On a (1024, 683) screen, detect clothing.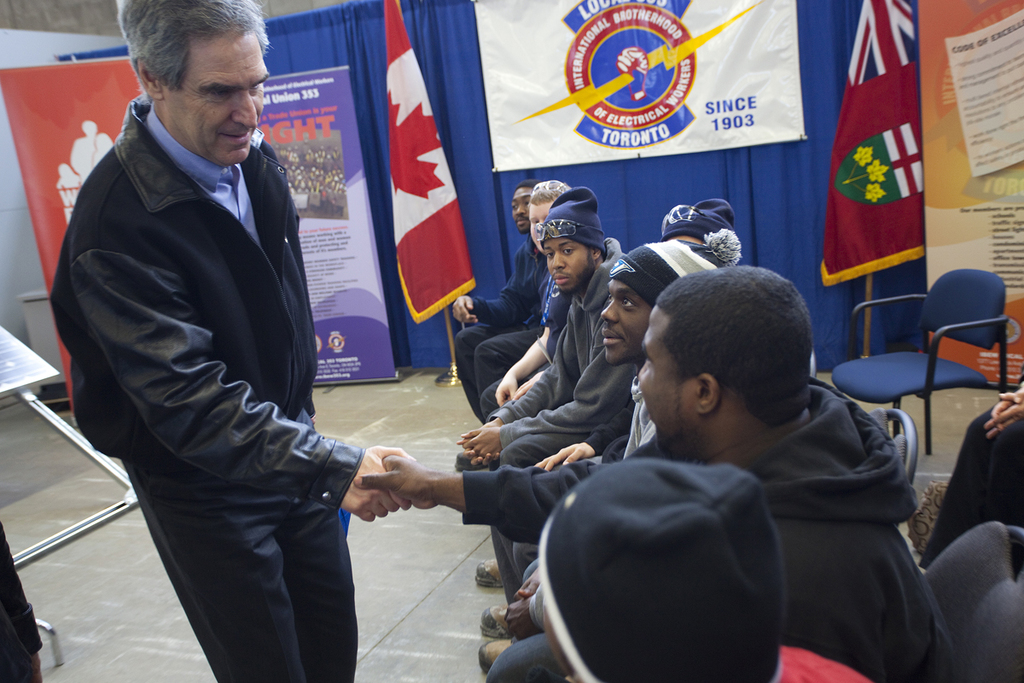
pyautogui.locateOnScreen(916, 378, 1023, 564).
